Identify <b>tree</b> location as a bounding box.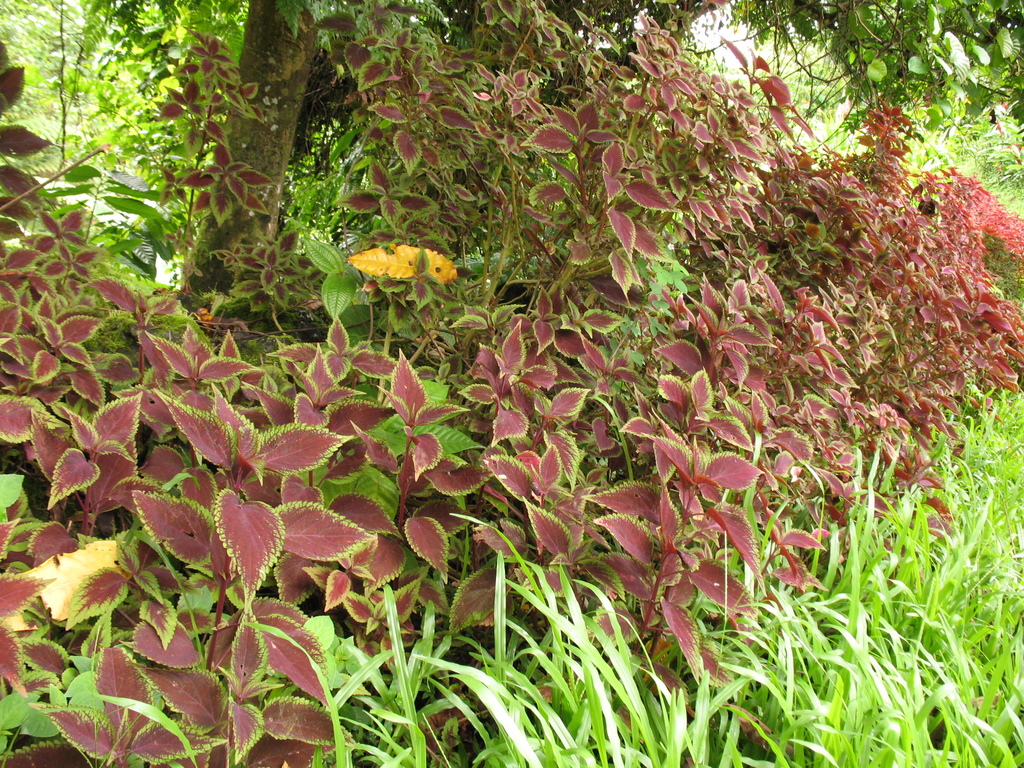
(left=69, top=0, right=445, bottom=288).
